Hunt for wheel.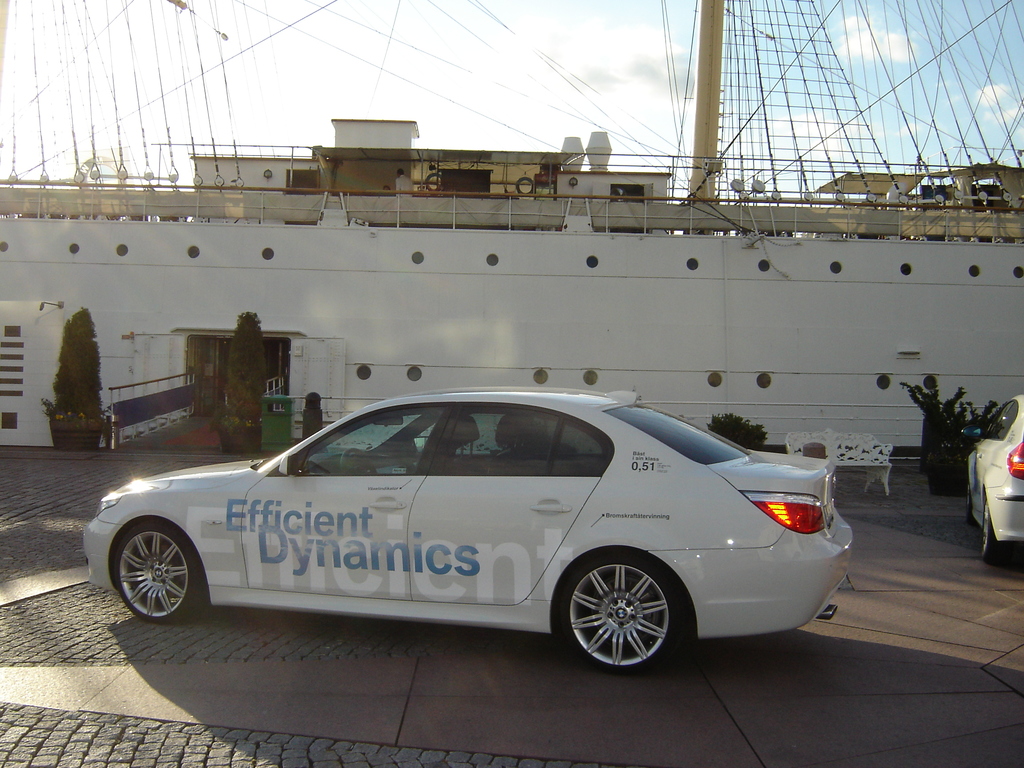
Hunted down at BBox(980, 499, 1022, 570).
